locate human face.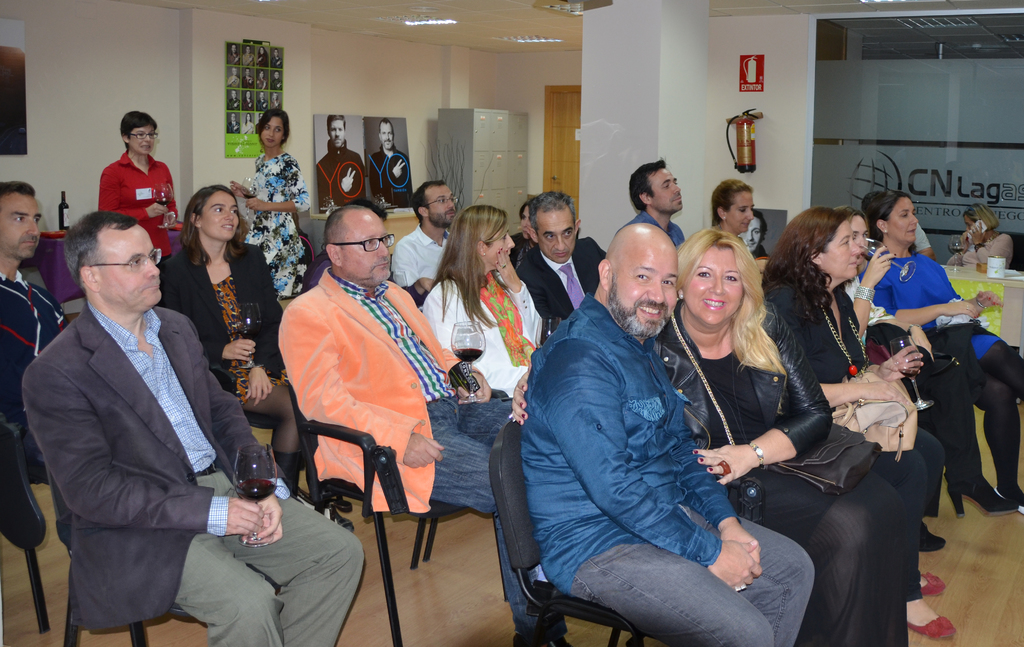
Bounding box: locate(726, 189, 755, 233).
